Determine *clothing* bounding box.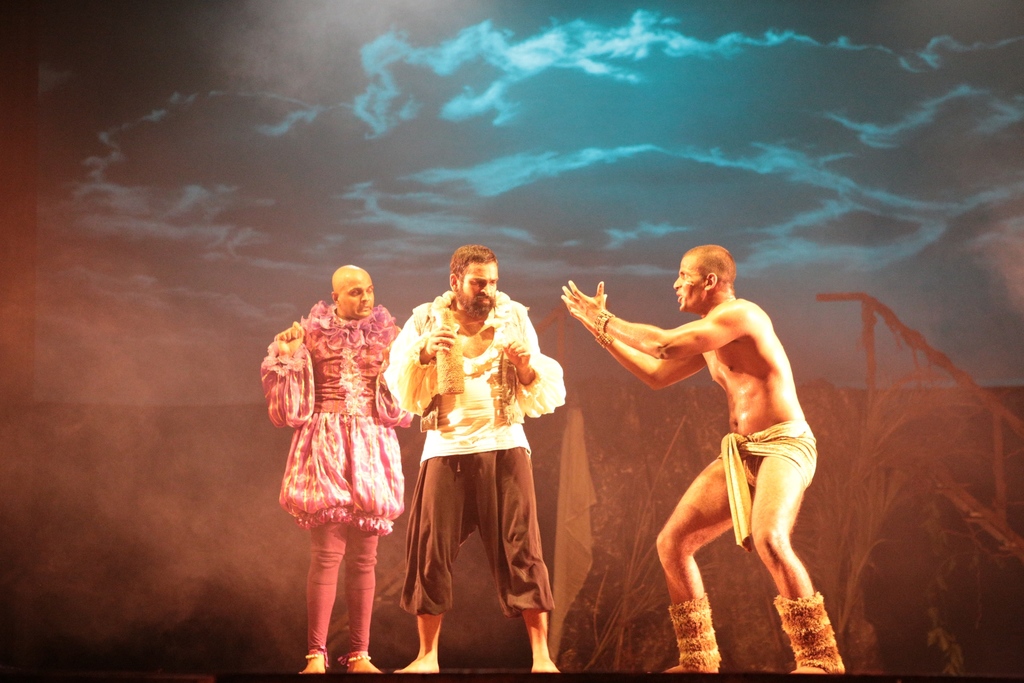
Determined: 398/286/561/648.
